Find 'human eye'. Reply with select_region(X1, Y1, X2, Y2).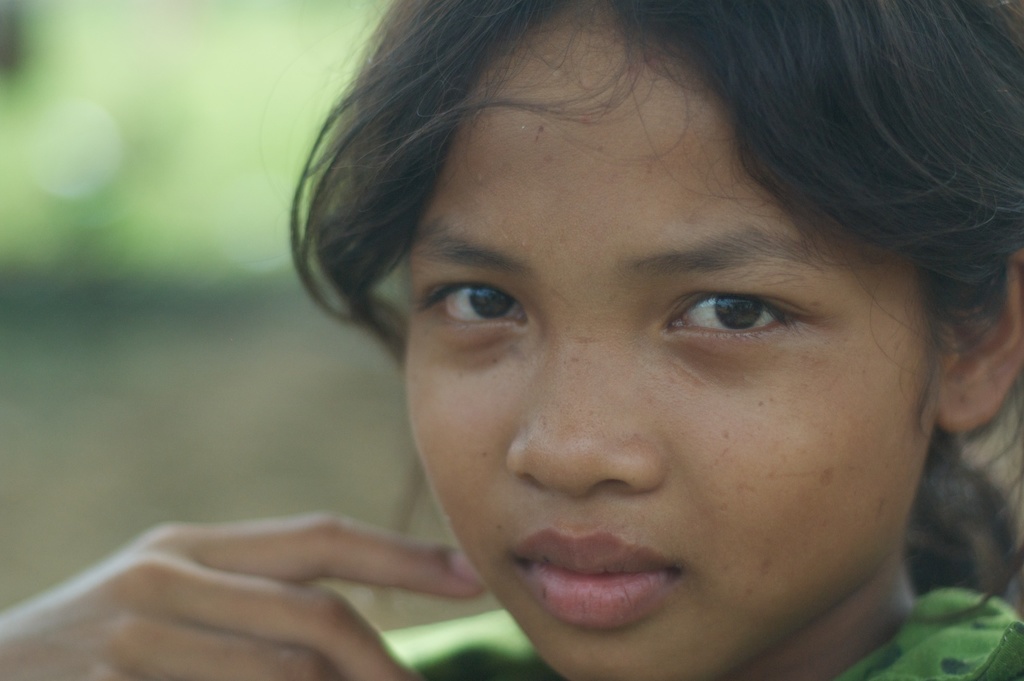
select_region(431, 275, 526, 335).
